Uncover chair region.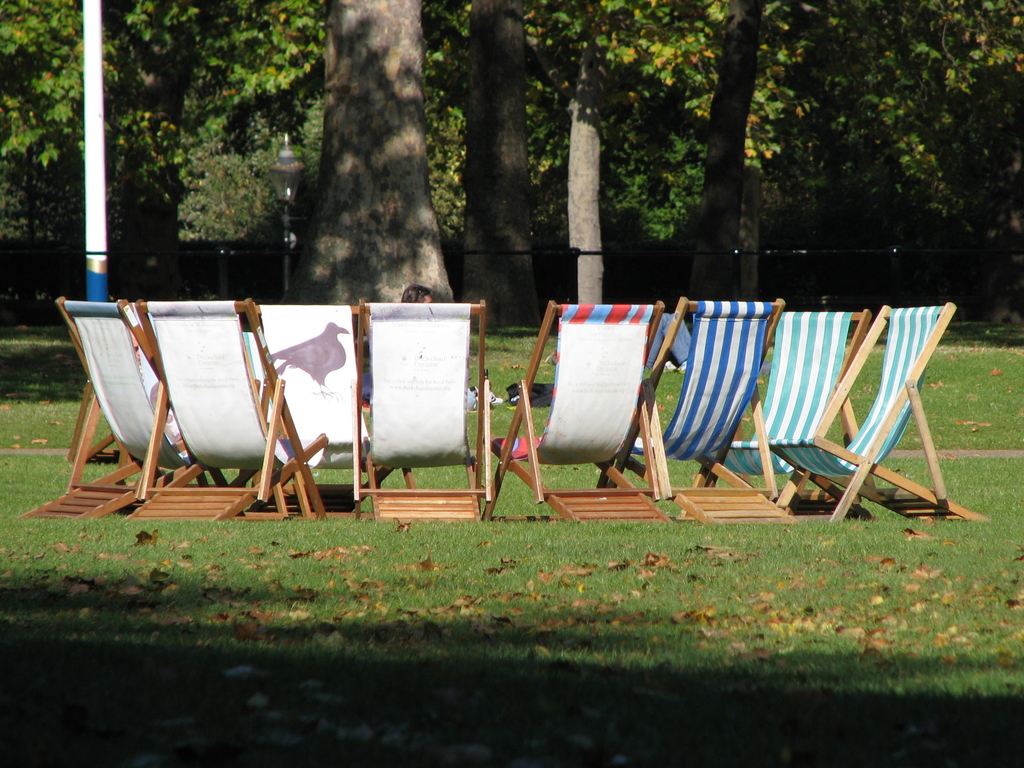
Uncovered: [x1=483, y1=300, x2=672, y2=524].
